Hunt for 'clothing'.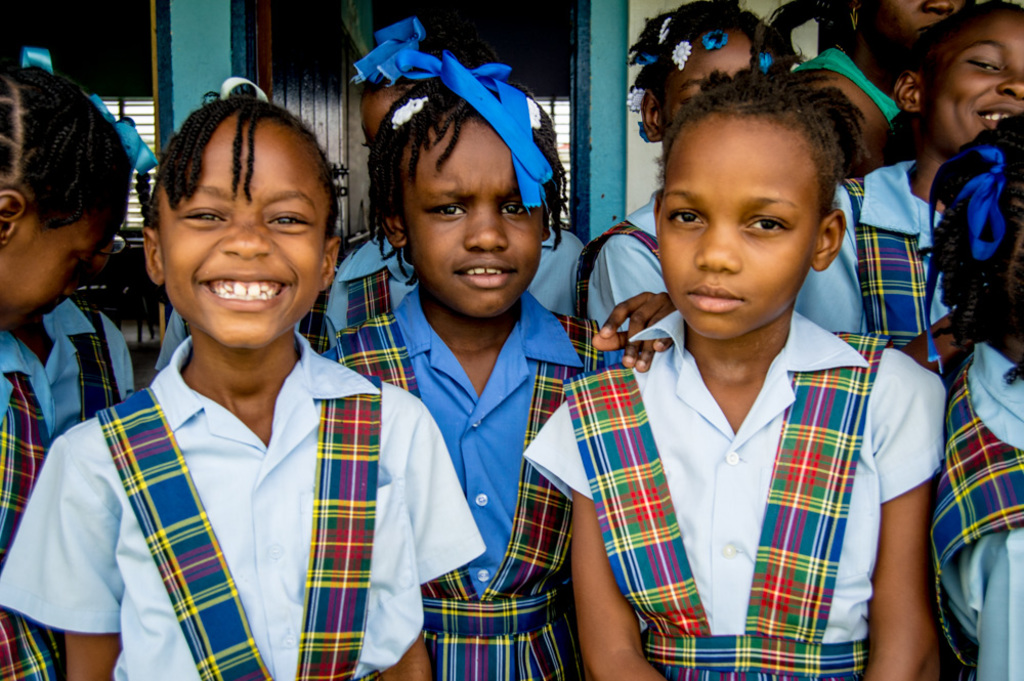
Hunted down at [312,225,590,352].
